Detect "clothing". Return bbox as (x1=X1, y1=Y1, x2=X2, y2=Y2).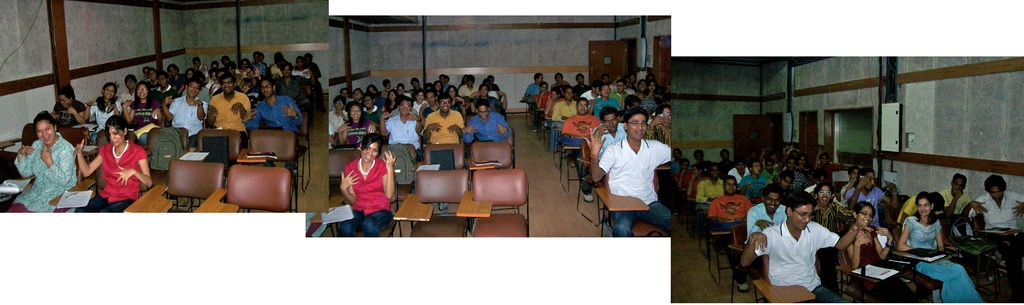
(x1=847, y1=236, x2=882, y2=269).
